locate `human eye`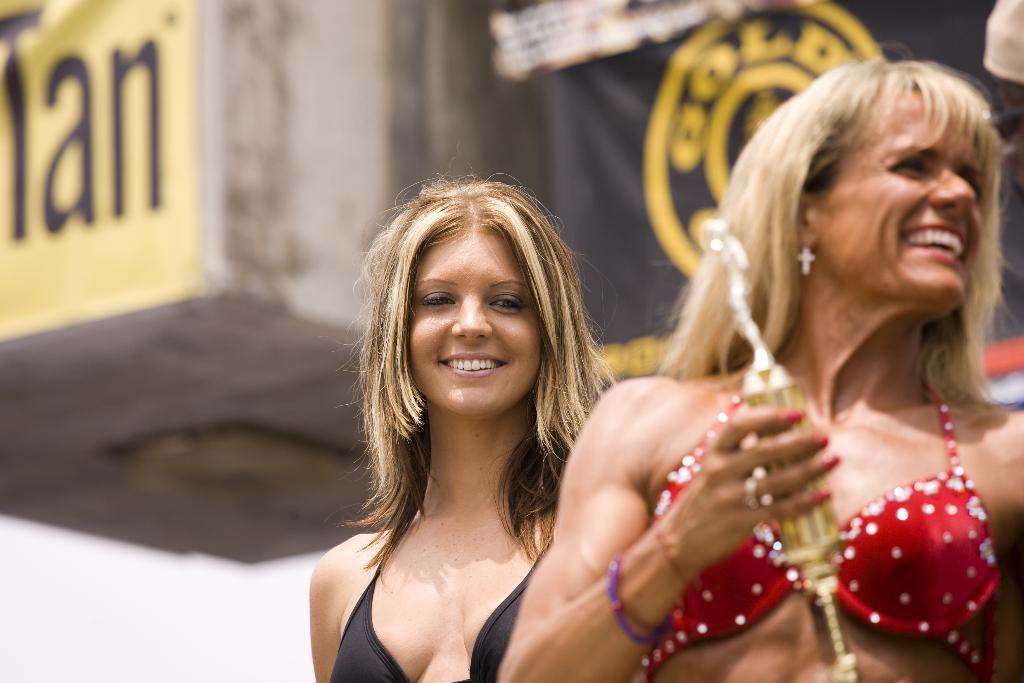
bbox=(486, 291, 524, 315)
